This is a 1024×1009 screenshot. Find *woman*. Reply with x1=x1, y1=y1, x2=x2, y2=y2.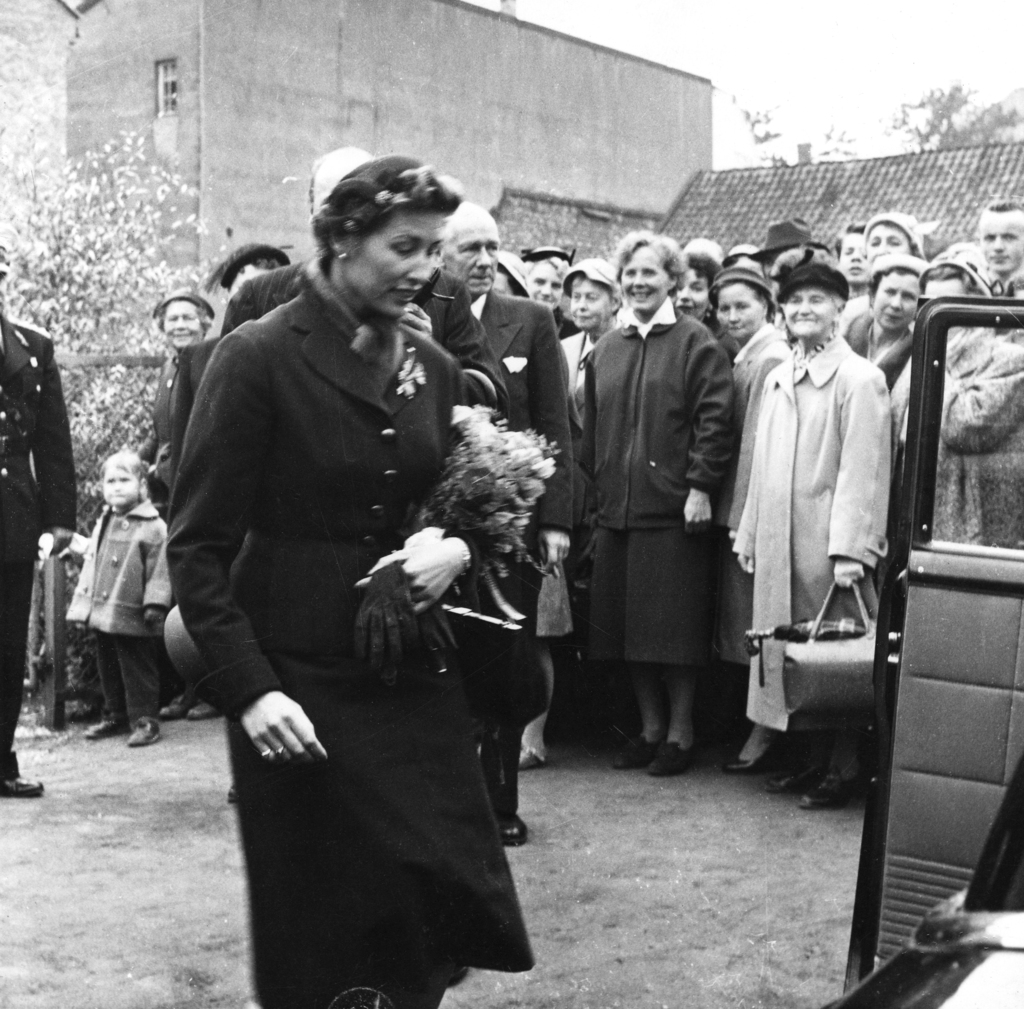
x1=728, y1=252, x2=906, y2=811.
